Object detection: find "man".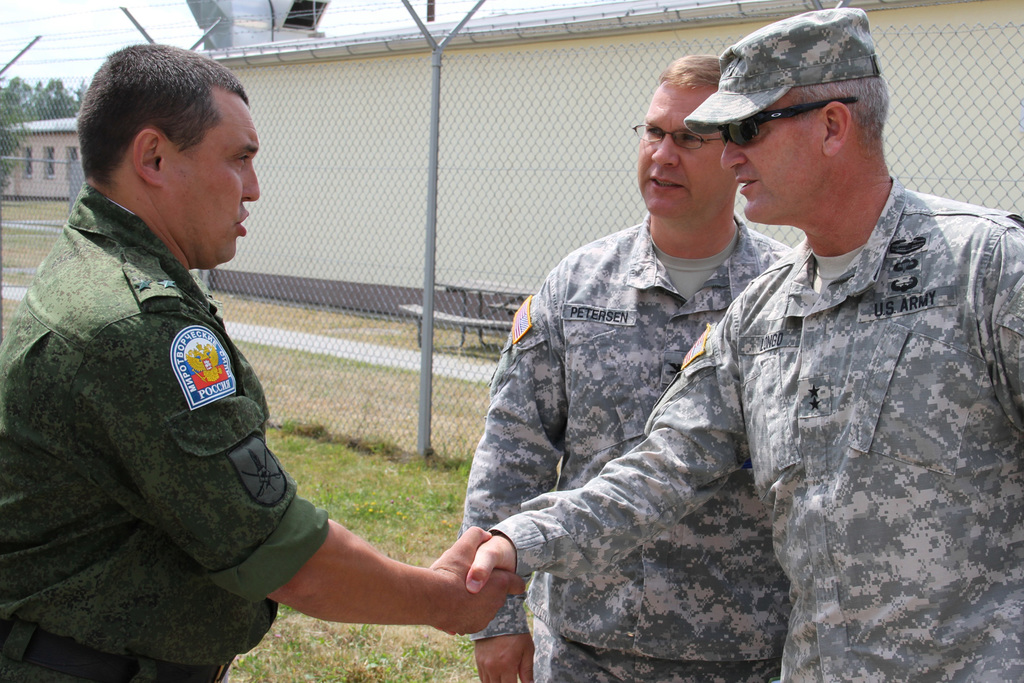
box(15, 50, 456, 682).
